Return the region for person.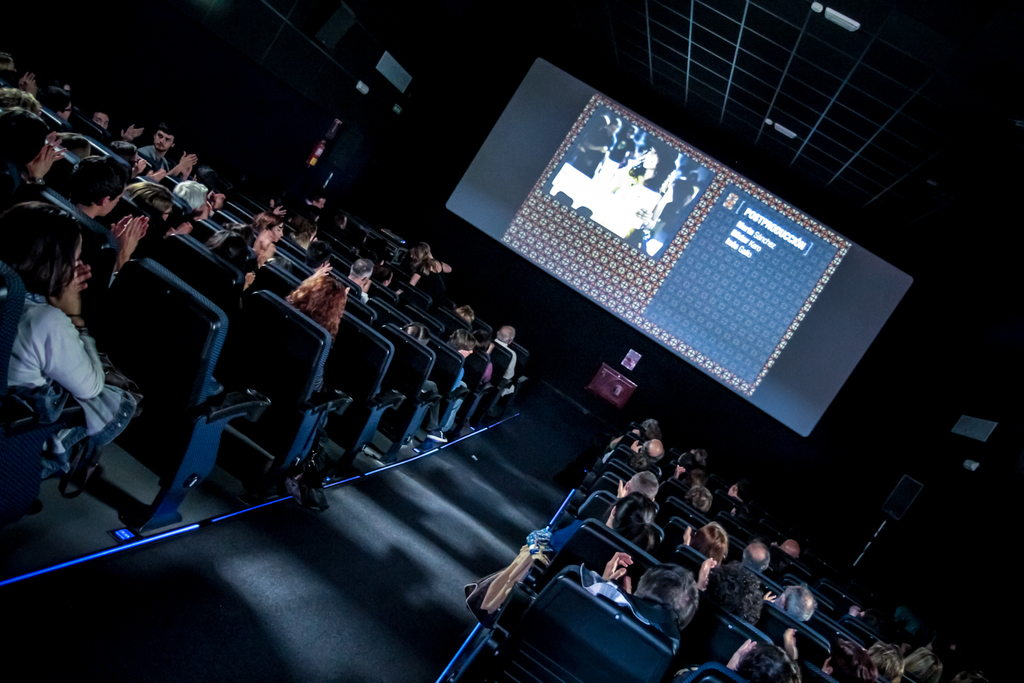
172 177 224 220.
